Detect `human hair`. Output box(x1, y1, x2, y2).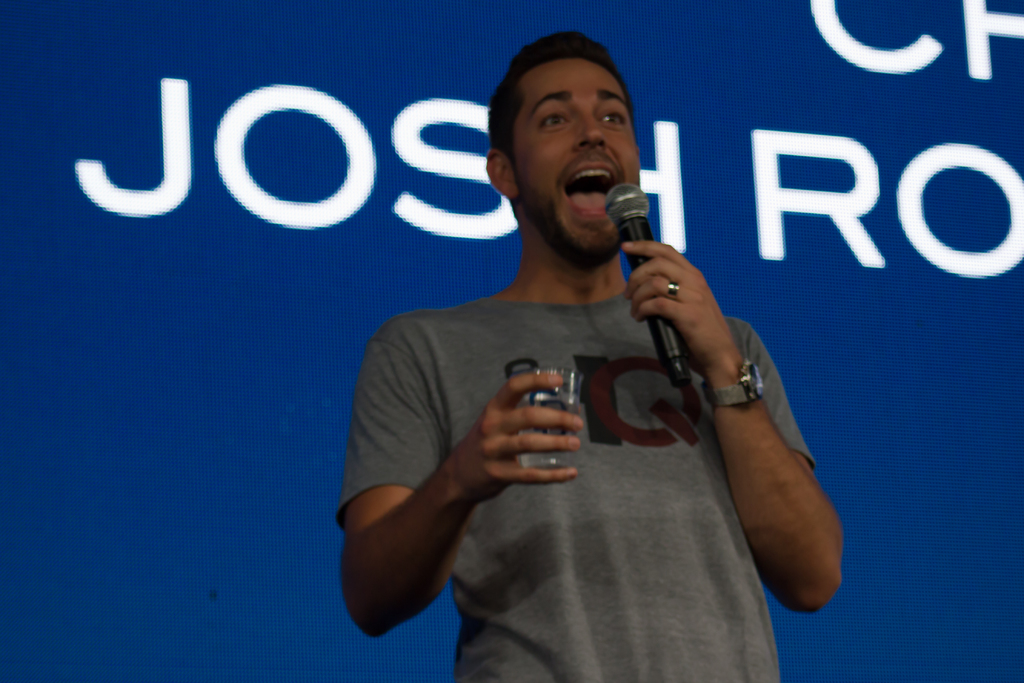
box(499, 39, 635, 154).
